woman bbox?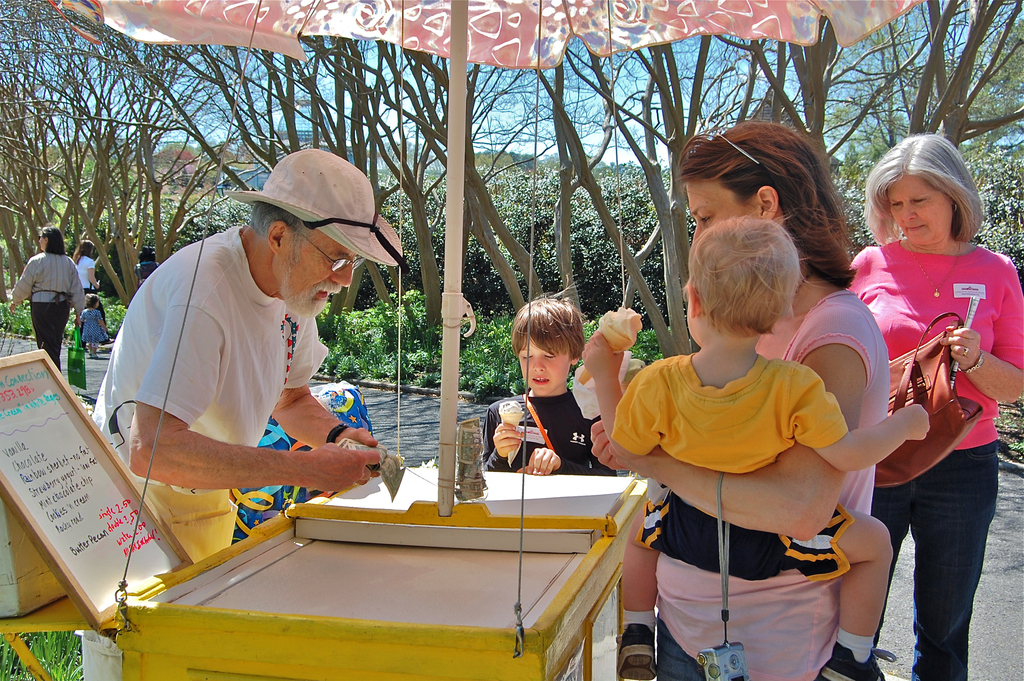
bbox=[68, 233, 97, 298]
